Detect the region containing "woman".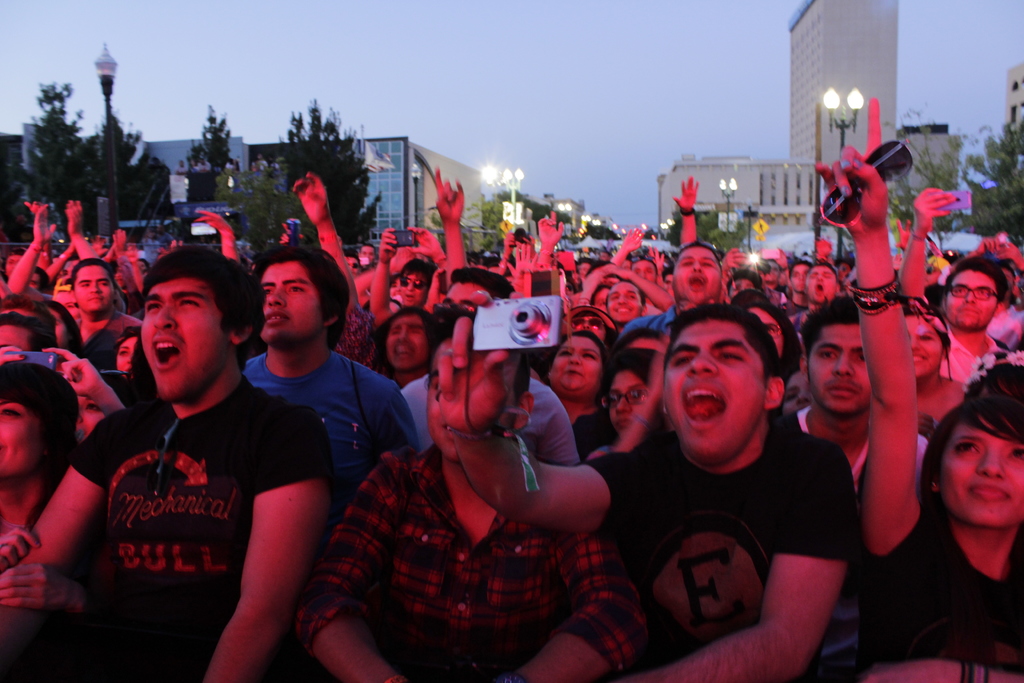
x1=103 y1=321 x2=153 y2=383.
